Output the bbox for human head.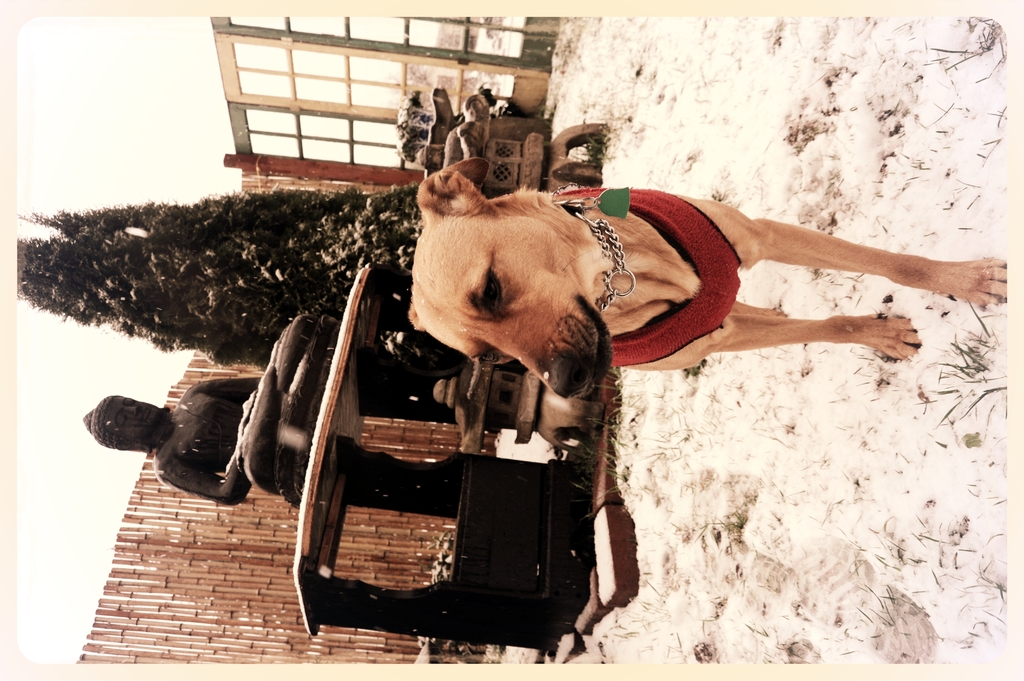
detection(81, 388, 168, 460).
